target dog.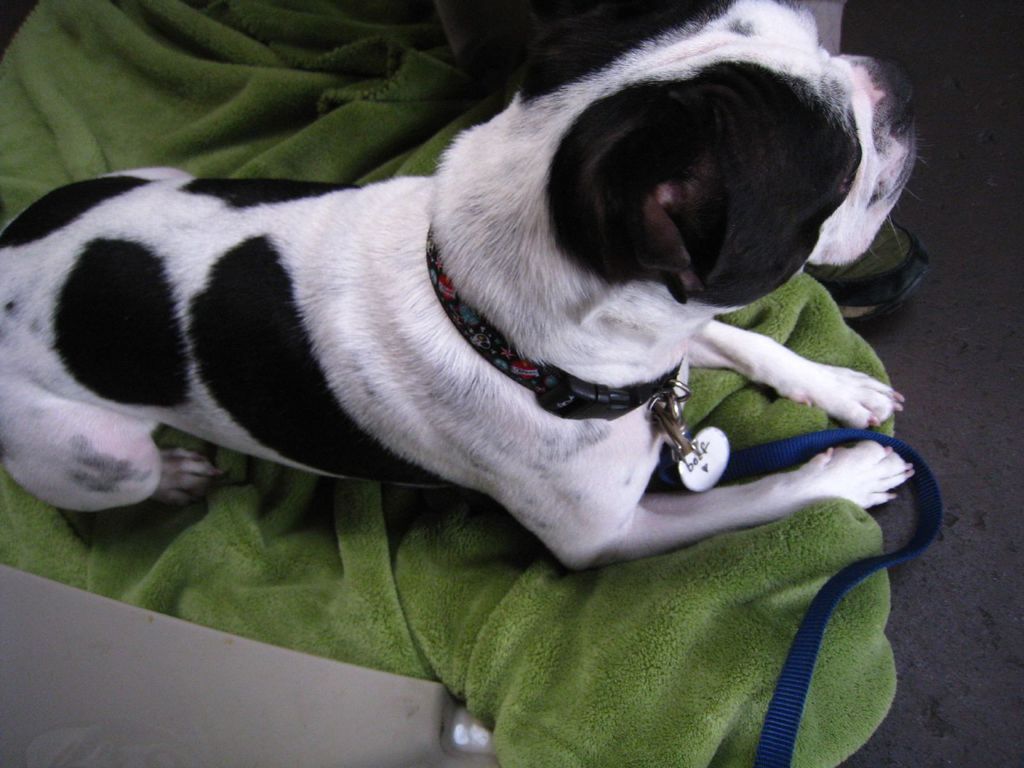
Target region: 0/0/928/572.
